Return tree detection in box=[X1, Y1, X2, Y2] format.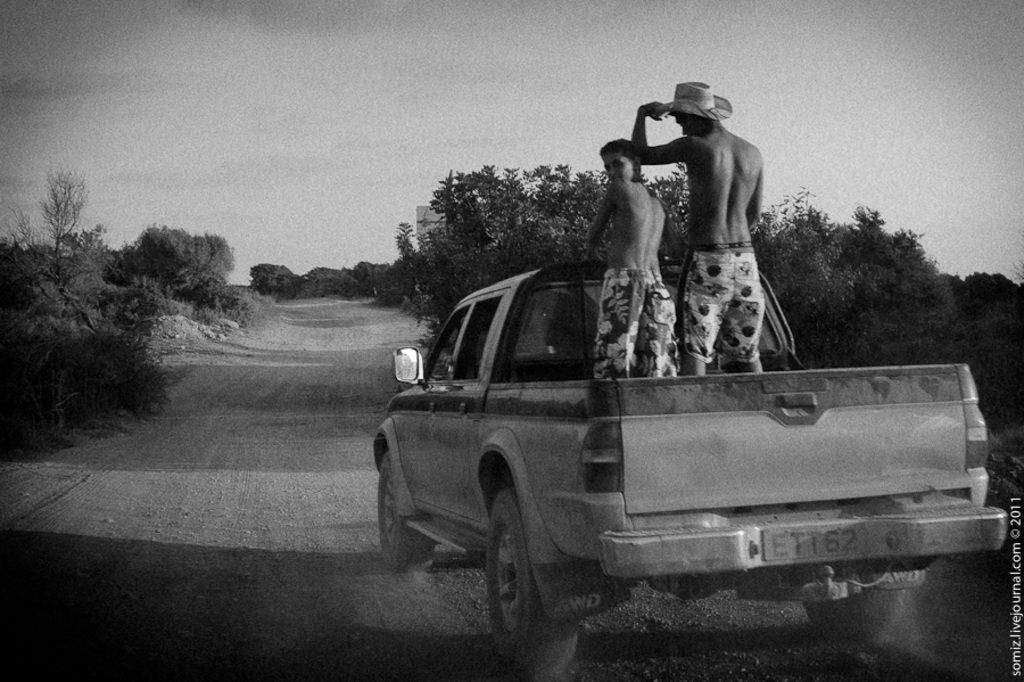
box=[18, 145, 81, 266].
